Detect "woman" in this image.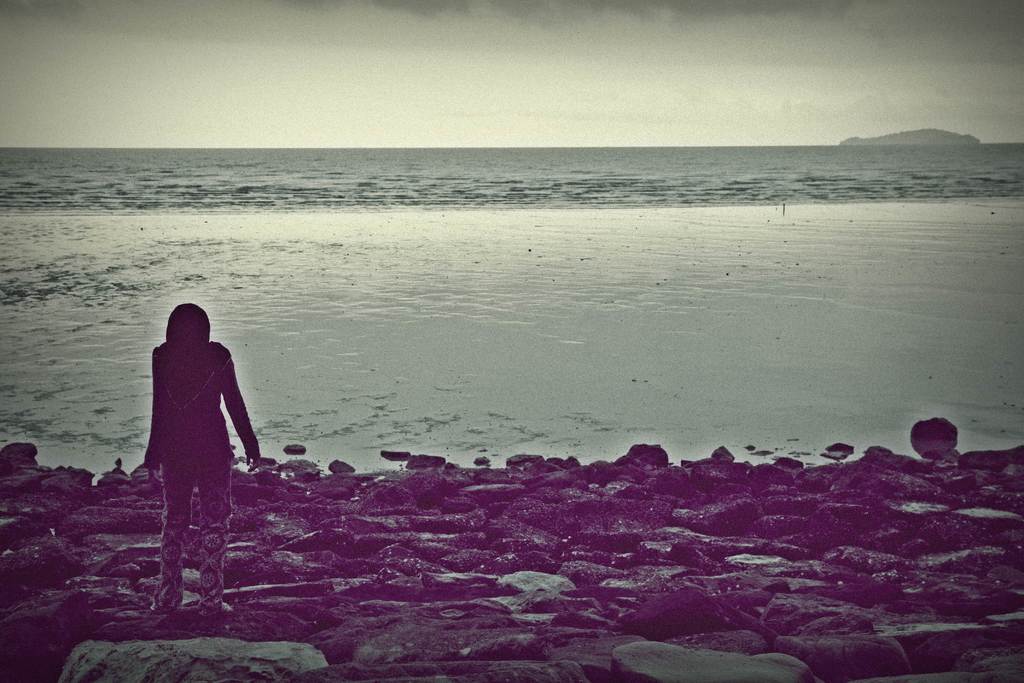
Detection: (x1=112, y1=290, x2=265, y2=625).
